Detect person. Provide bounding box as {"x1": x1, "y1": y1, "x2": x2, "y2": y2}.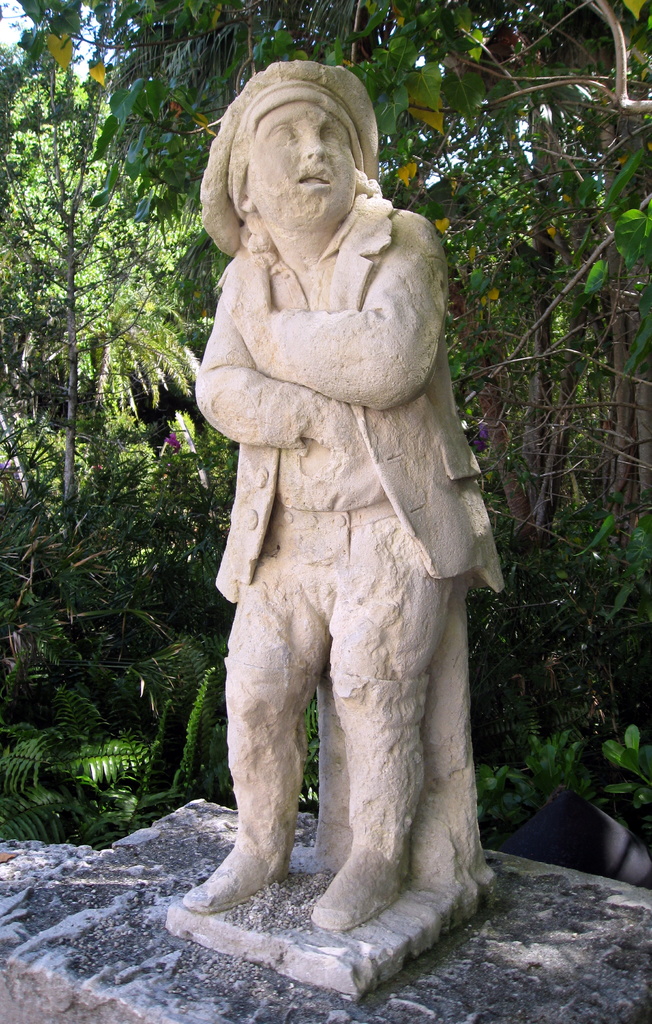
{"x1": 181, "y1": 52, "x2": 533, "y2": 945}.
